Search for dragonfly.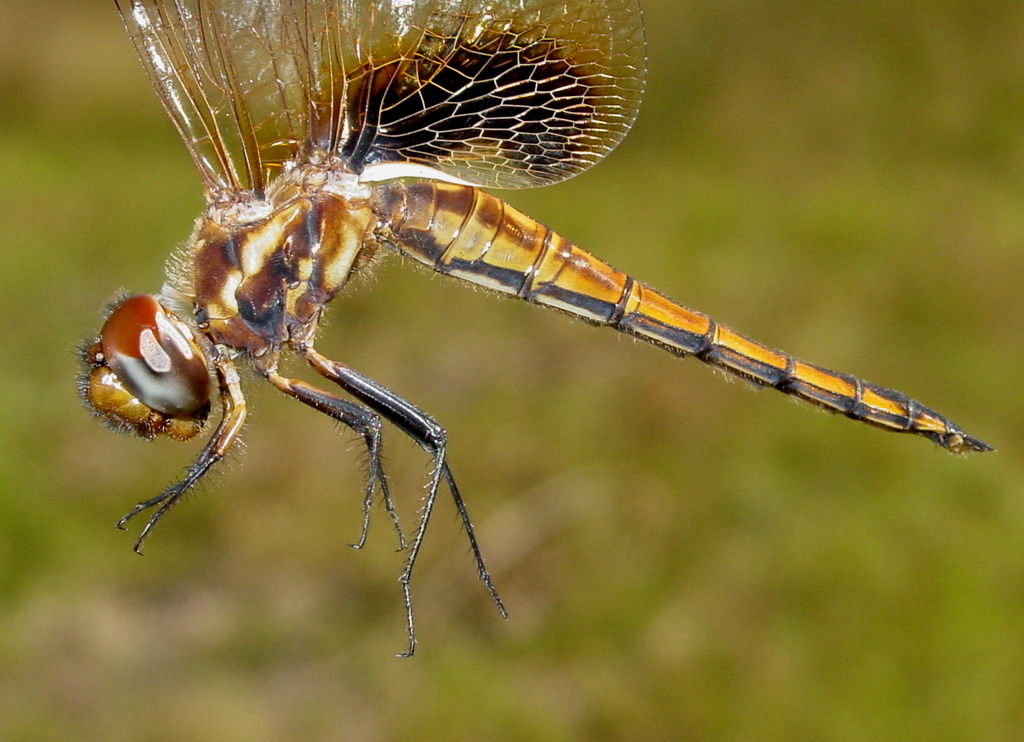
Found at (76,0,1000,661).
